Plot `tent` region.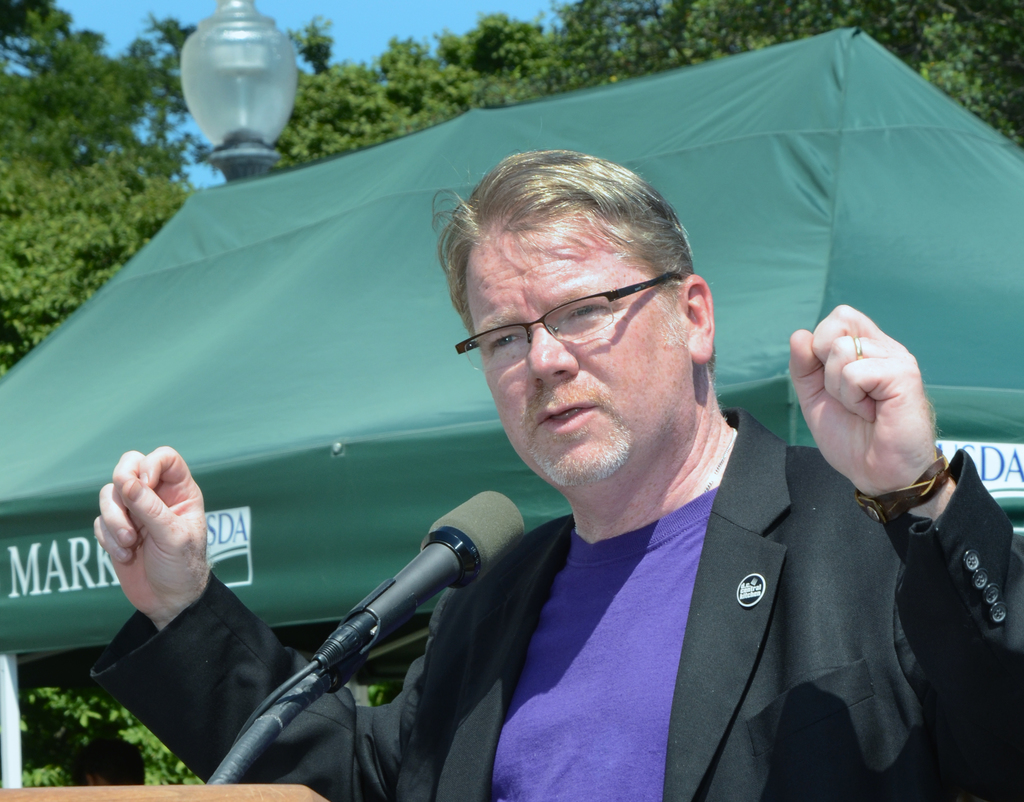
Plotted at 65:52:1005:677.
